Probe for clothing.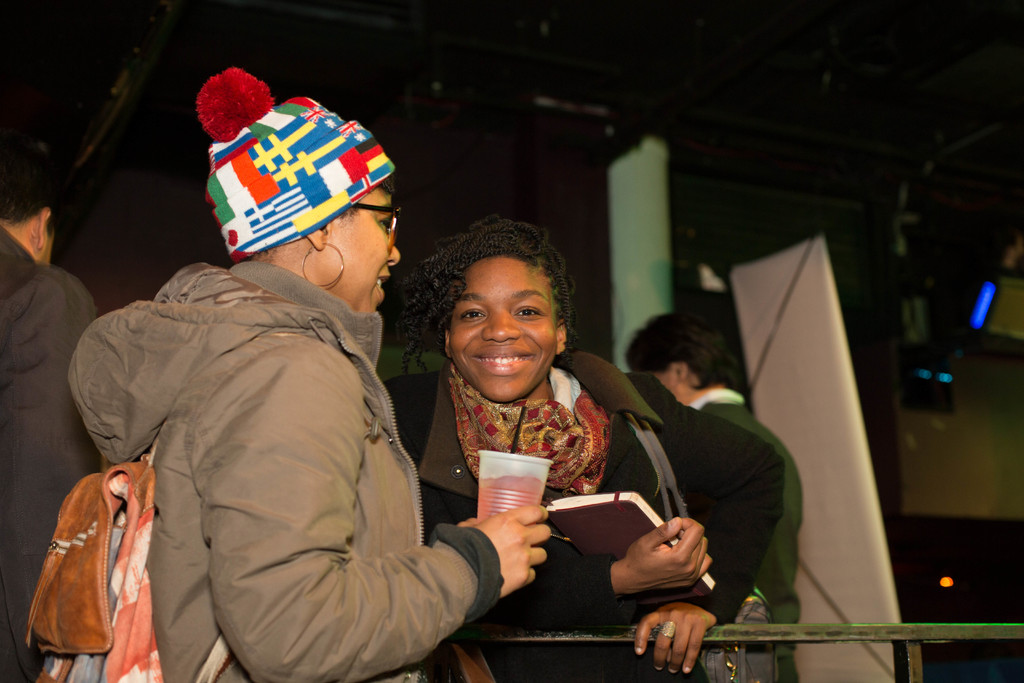
Probe result: 687:388:804:682.
